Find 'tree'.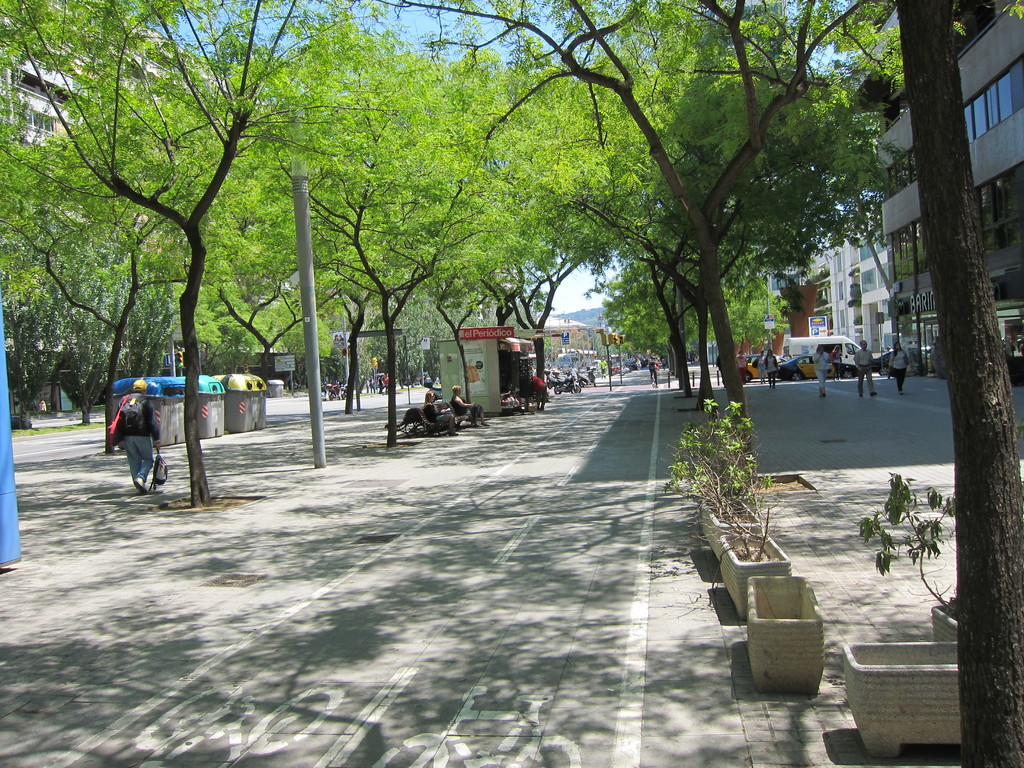
box(312, 0, 609, 452).
